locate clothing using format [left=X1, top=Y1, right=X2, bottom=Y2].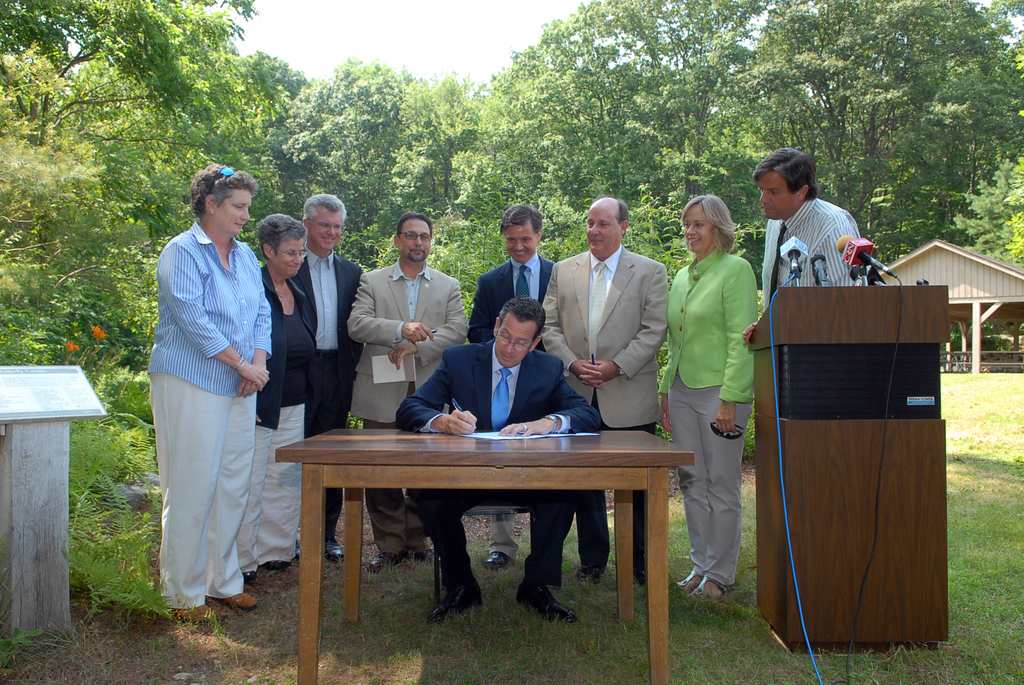
[left=461, top=253, right=557, bottom=349].
